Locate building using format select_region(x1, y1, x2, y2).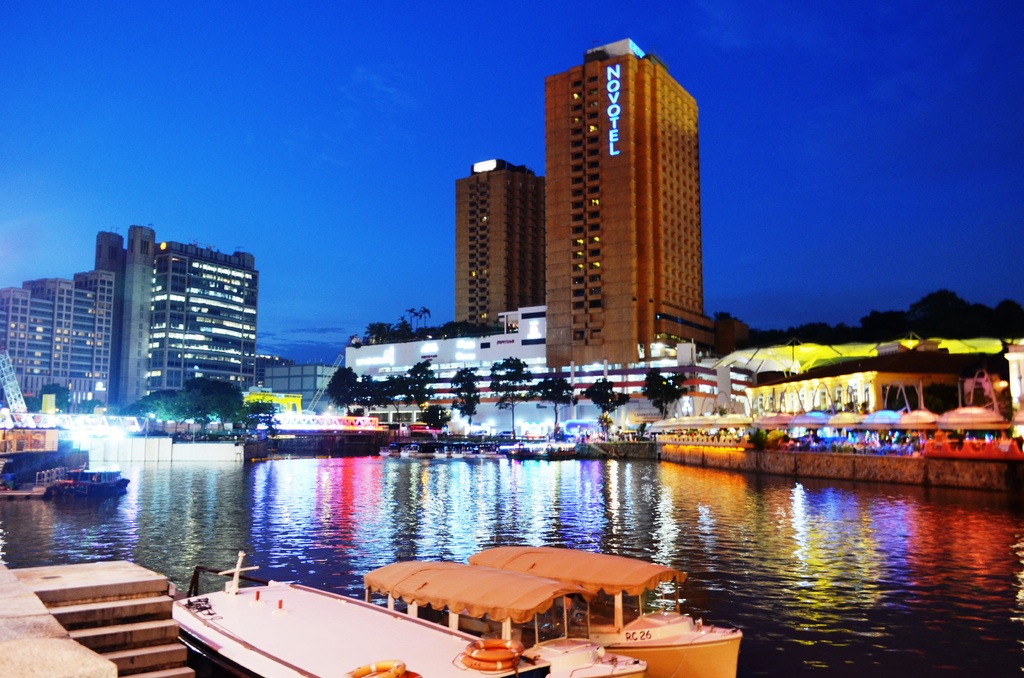
select_region(94, 225, 259, 410).
